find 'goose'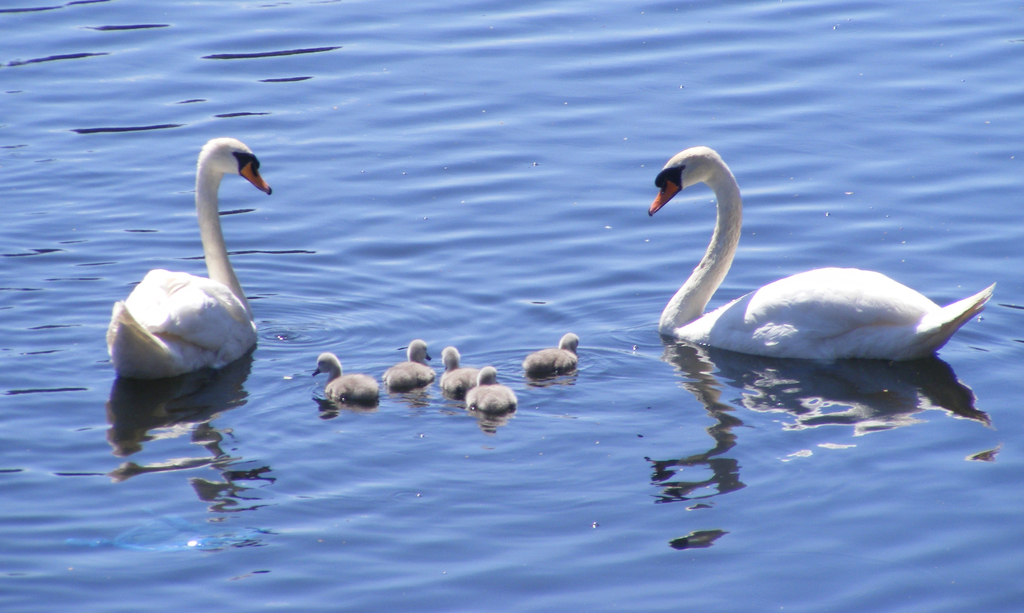
<region>640, 129, 996, 393</region>
